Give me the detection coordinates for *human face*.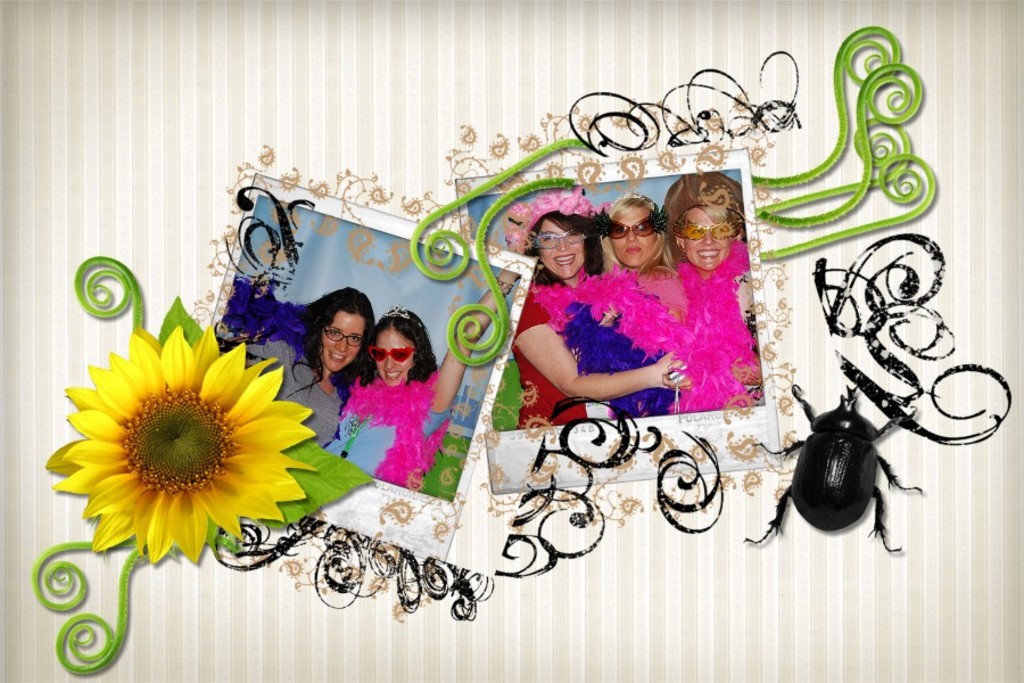
{"x1": 321, "y1": 318, "x2": 365, "y2": 369}.
